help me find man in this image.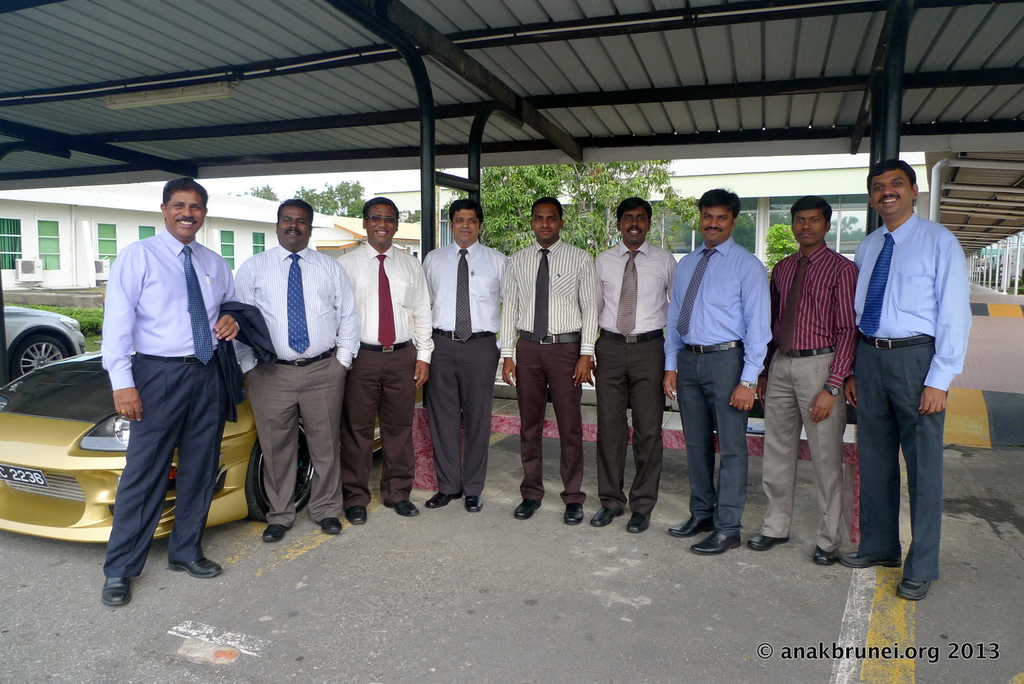
Found it: x1=228 y1=197 x2=356 y2=536.
